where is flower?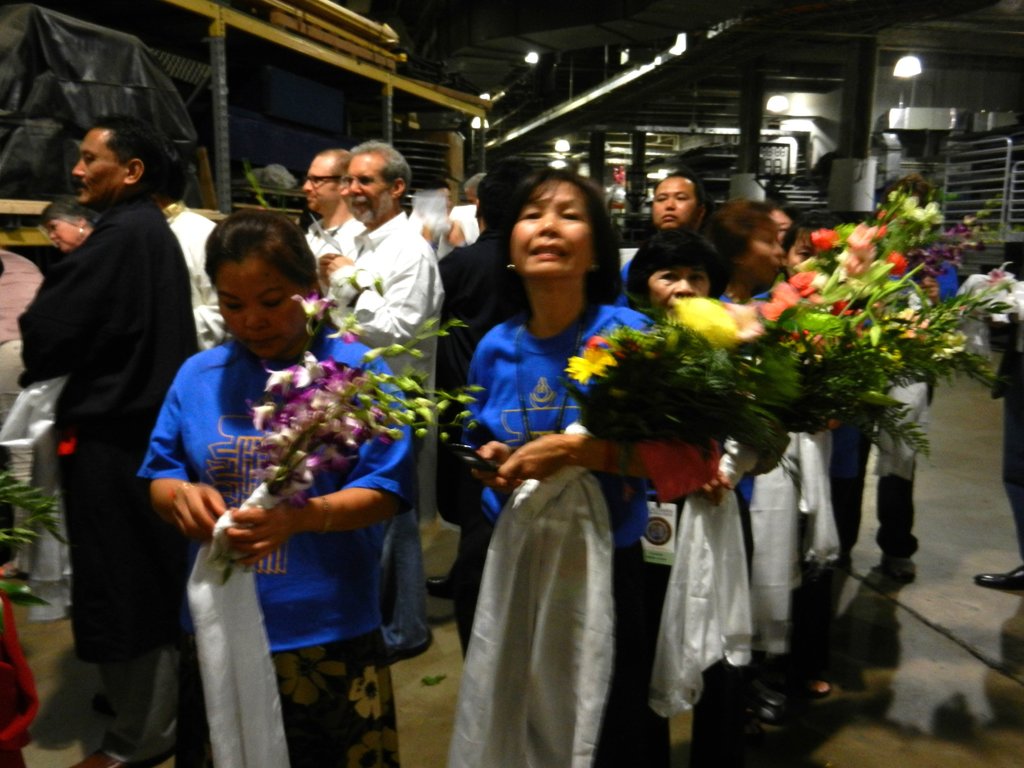
{"x1": 808, "y1": 223, "x2": 833, "y2": 249}.
